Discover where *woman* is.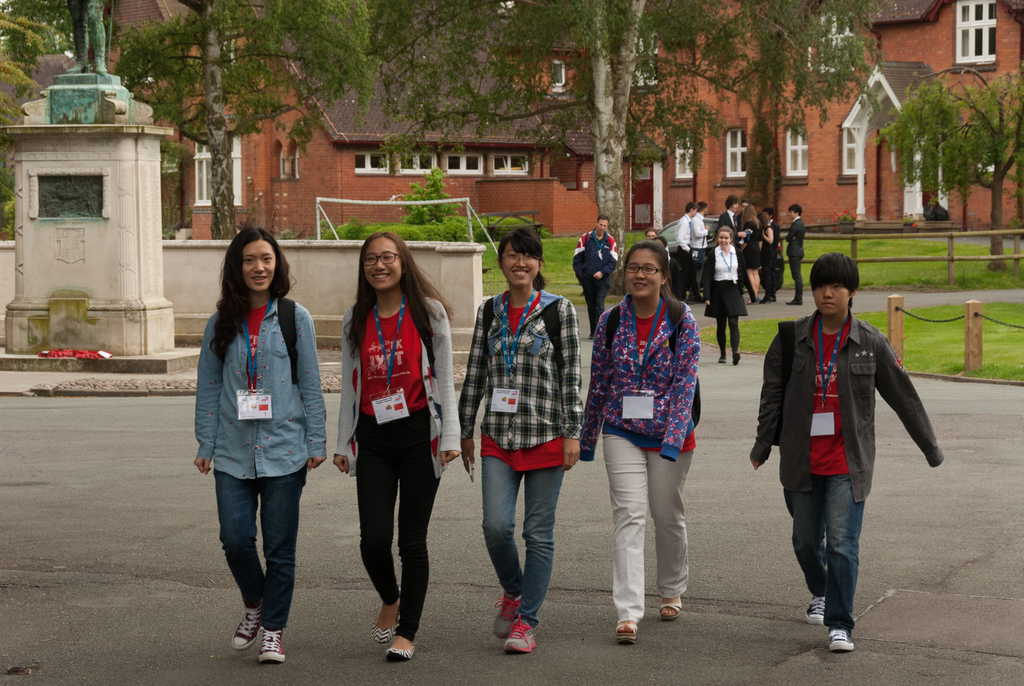
Discovered at rect(707, 233, 740, 362).
